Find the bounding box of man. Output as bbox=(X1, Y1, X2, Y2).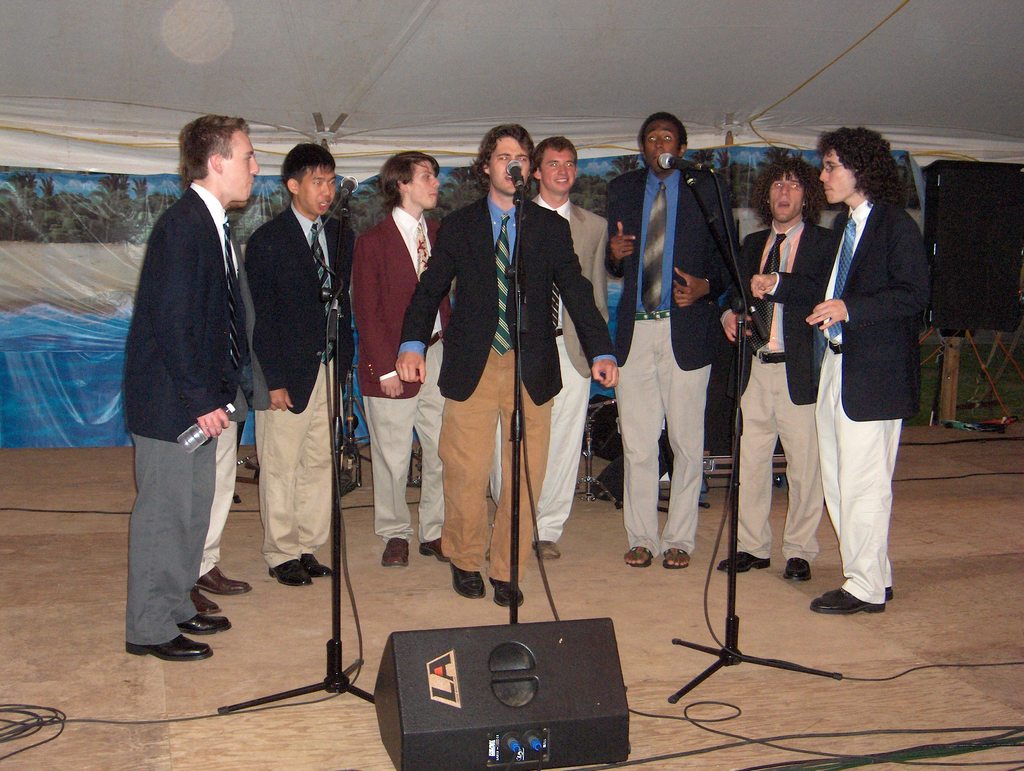
bbox=(116, 99, 271, 658).
